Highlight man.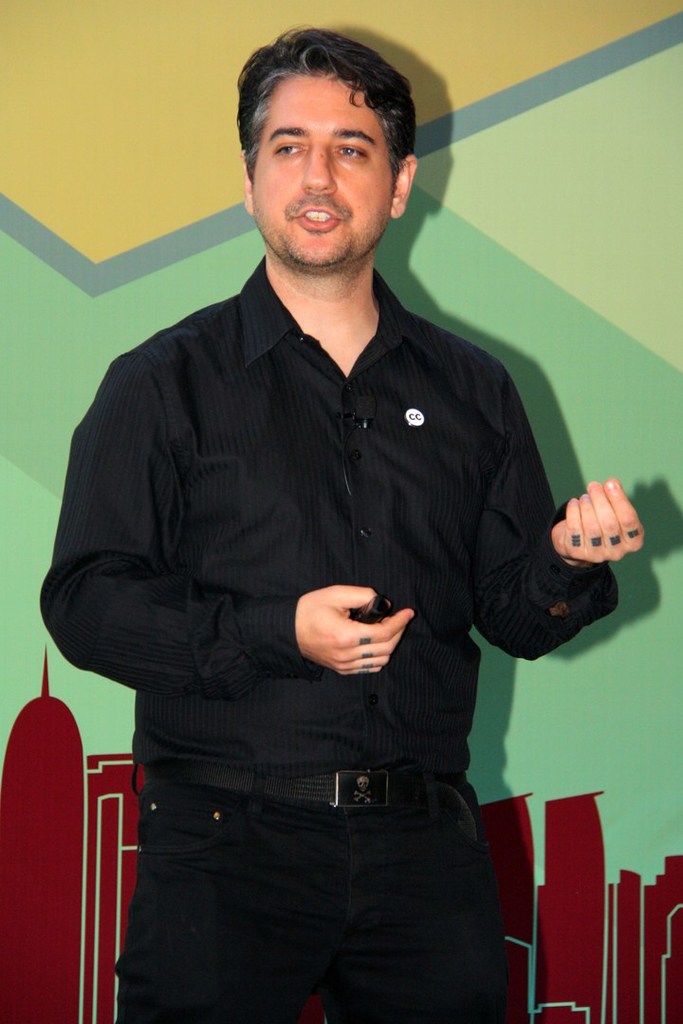
Highlighted region: [57, 2, 610, 1023].
